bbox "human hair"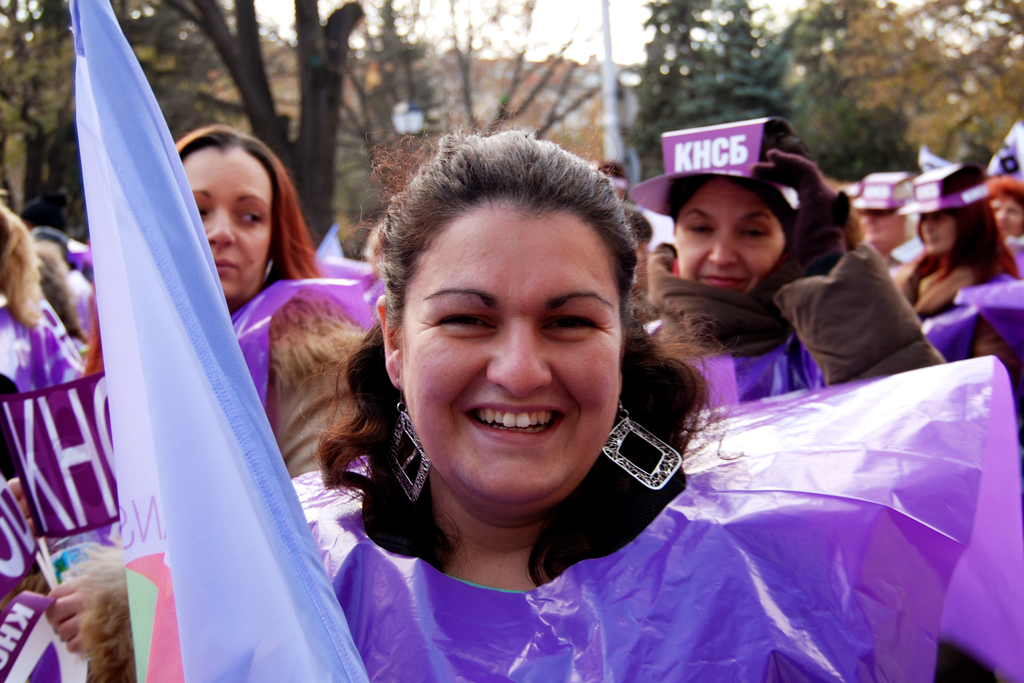
0,203,44,329
